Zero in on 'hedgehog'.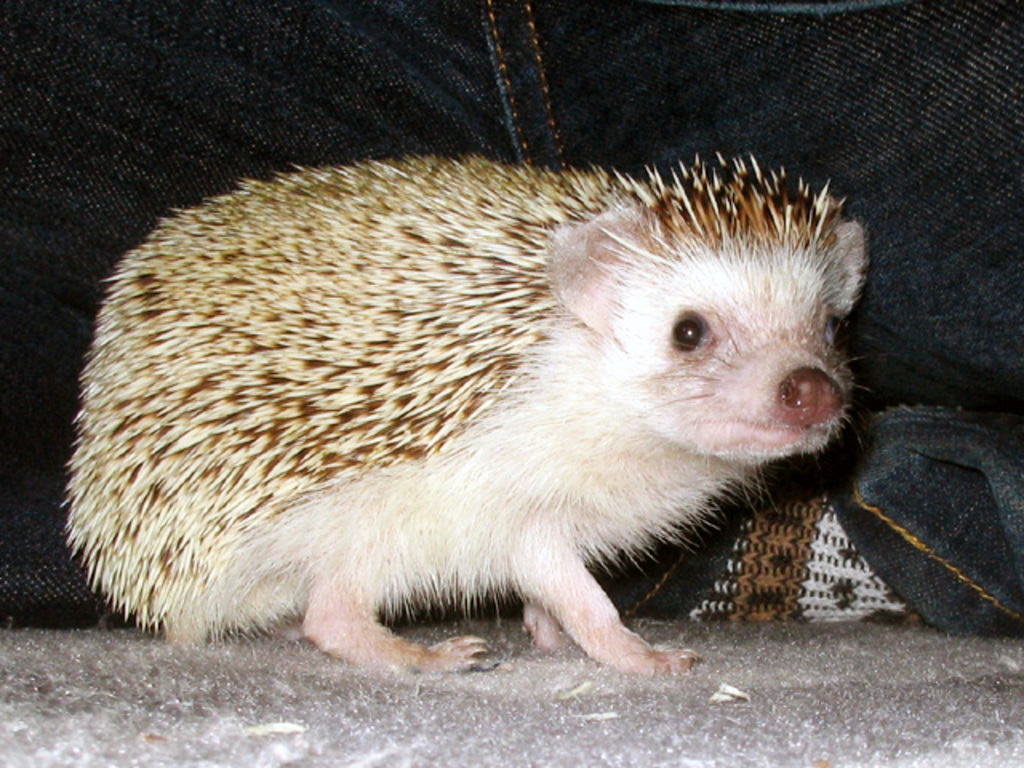
Zeroed in: {"left": 56, "top": 146, "right": 874, "bottom": 677}.
